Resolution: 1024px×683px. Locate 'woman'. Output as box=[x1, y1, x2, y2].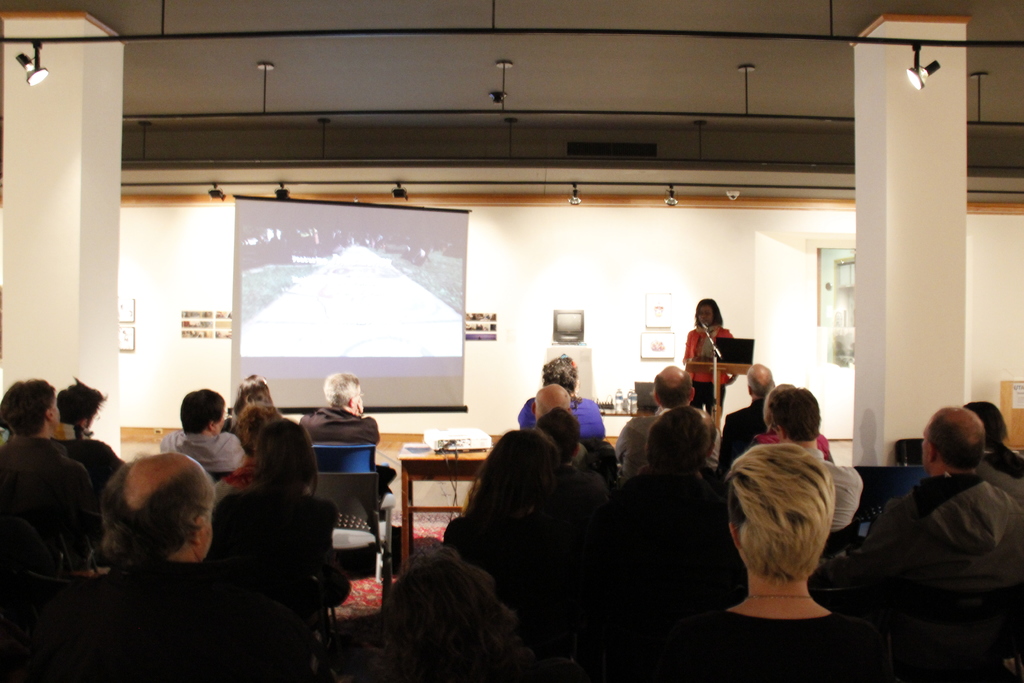
box=[700, 415, 890, 664].
